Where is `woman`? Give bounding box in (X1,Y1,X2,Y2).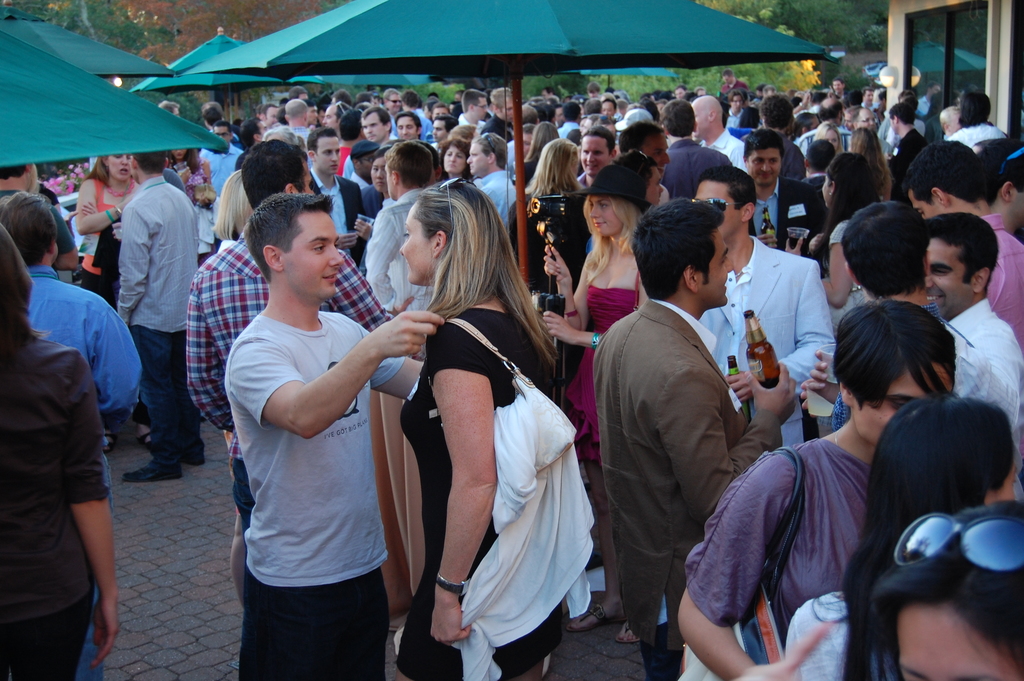
(815,120,844,154).
